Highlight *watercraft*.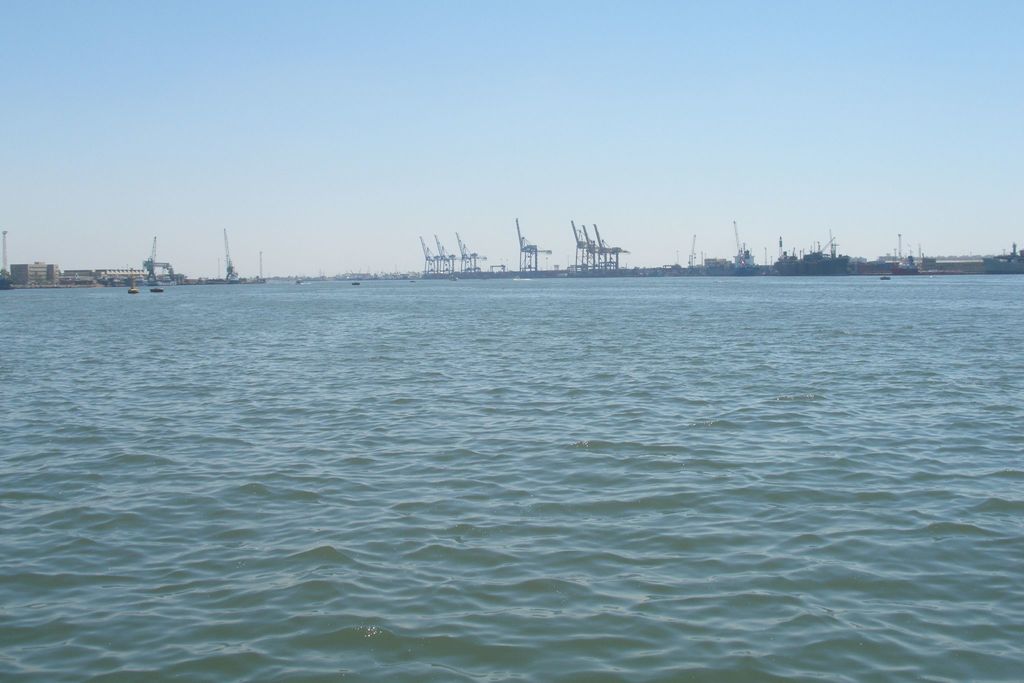
Highlighted region: (left=150, top=283, right=163, bottom=298).
